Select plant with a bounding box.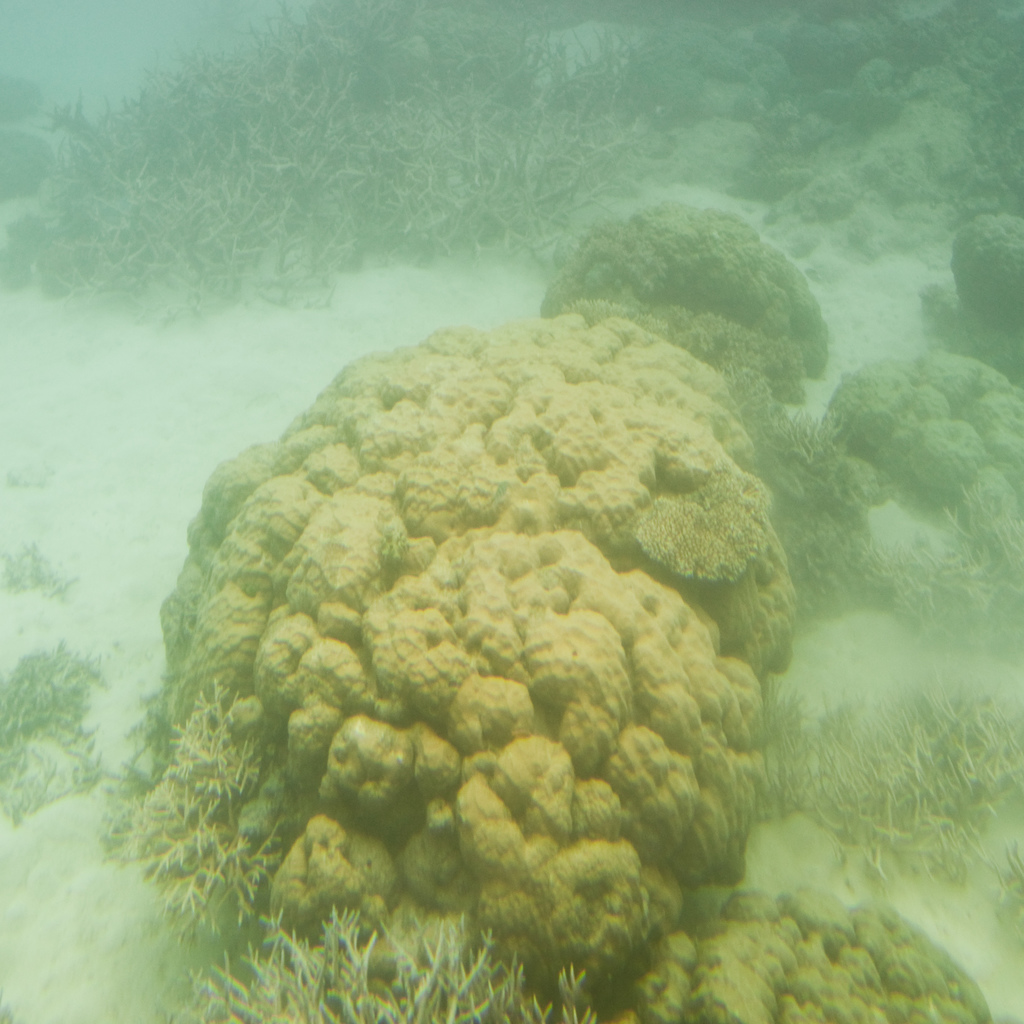
left=866, top=447, right=1023, bottom=652.
